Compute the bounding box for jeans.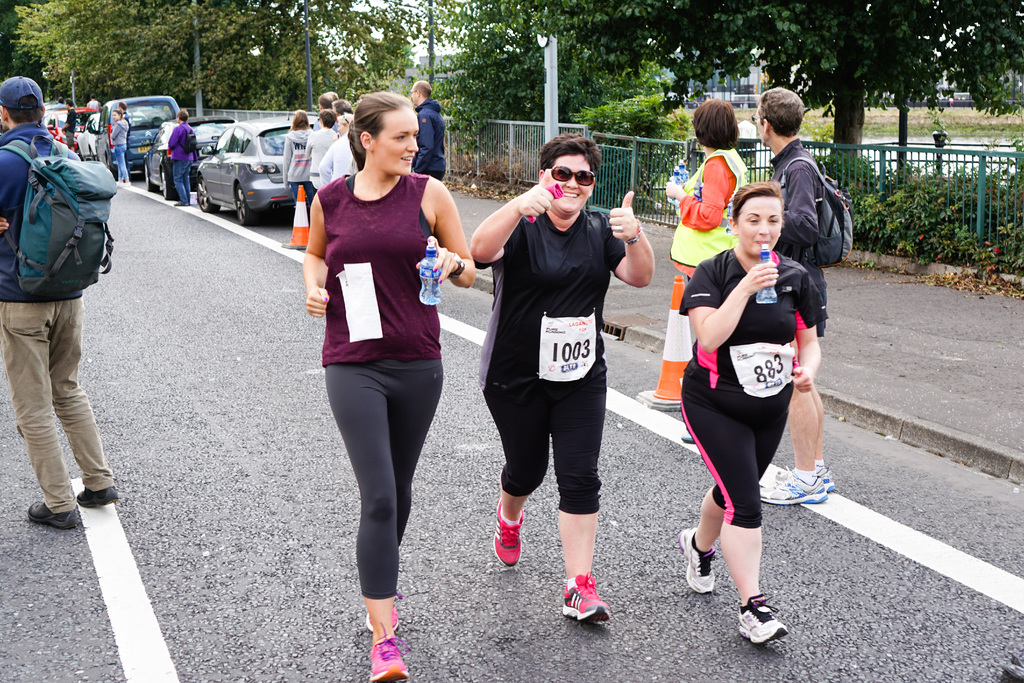
bbox(115, 142, 126, 179).
